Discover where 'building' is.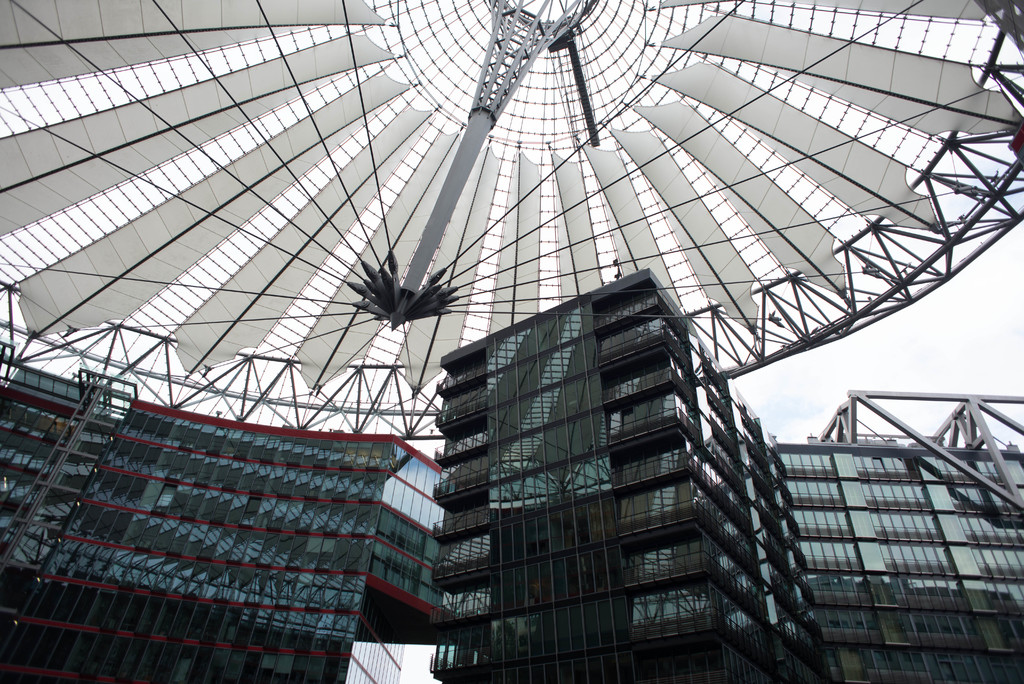
Discovered at (x1=0, y1=358, x2=456, y2=683).
